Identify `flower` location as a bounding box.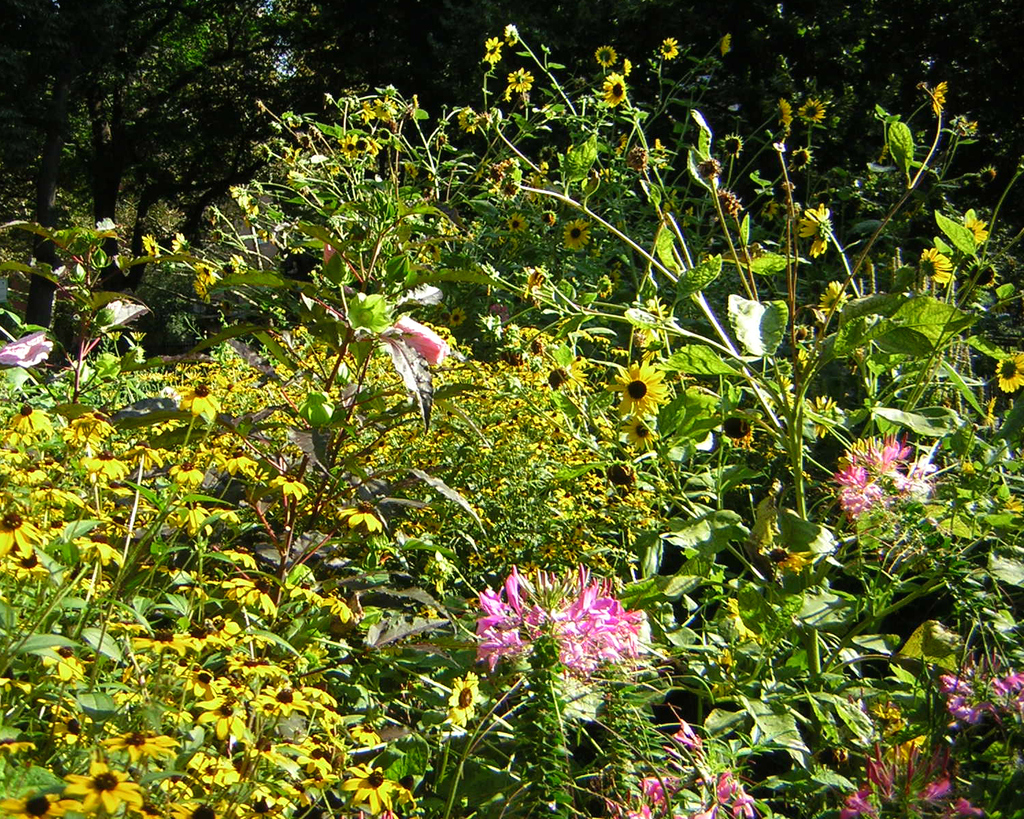
(left=777, top=97, right=791, bottom=127).
